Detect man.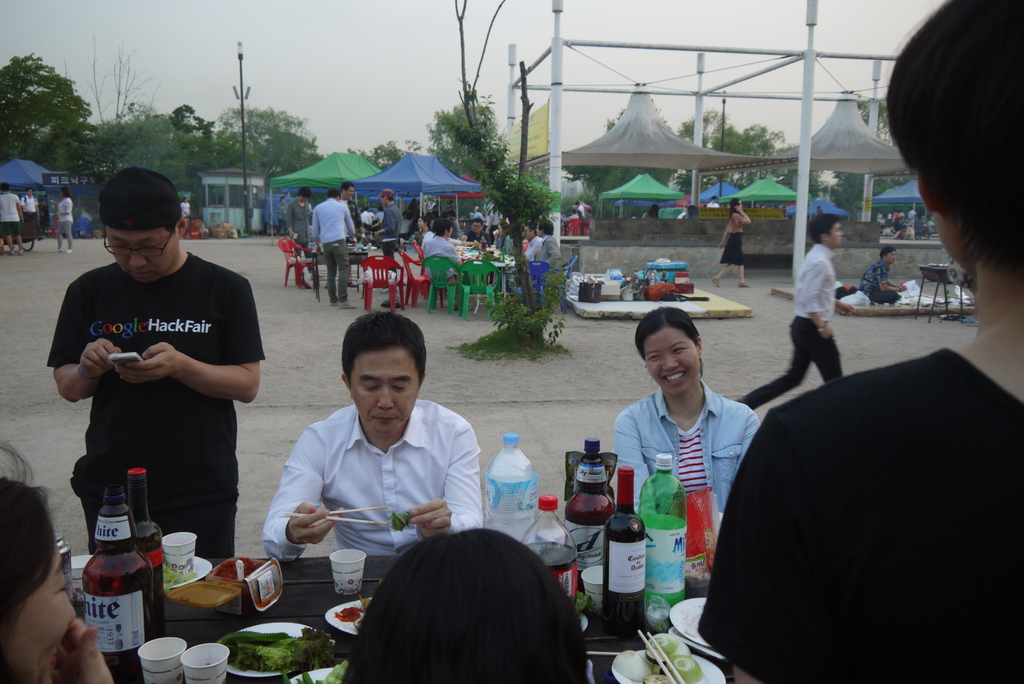
Detected at region(44, 165, 266, 558).
